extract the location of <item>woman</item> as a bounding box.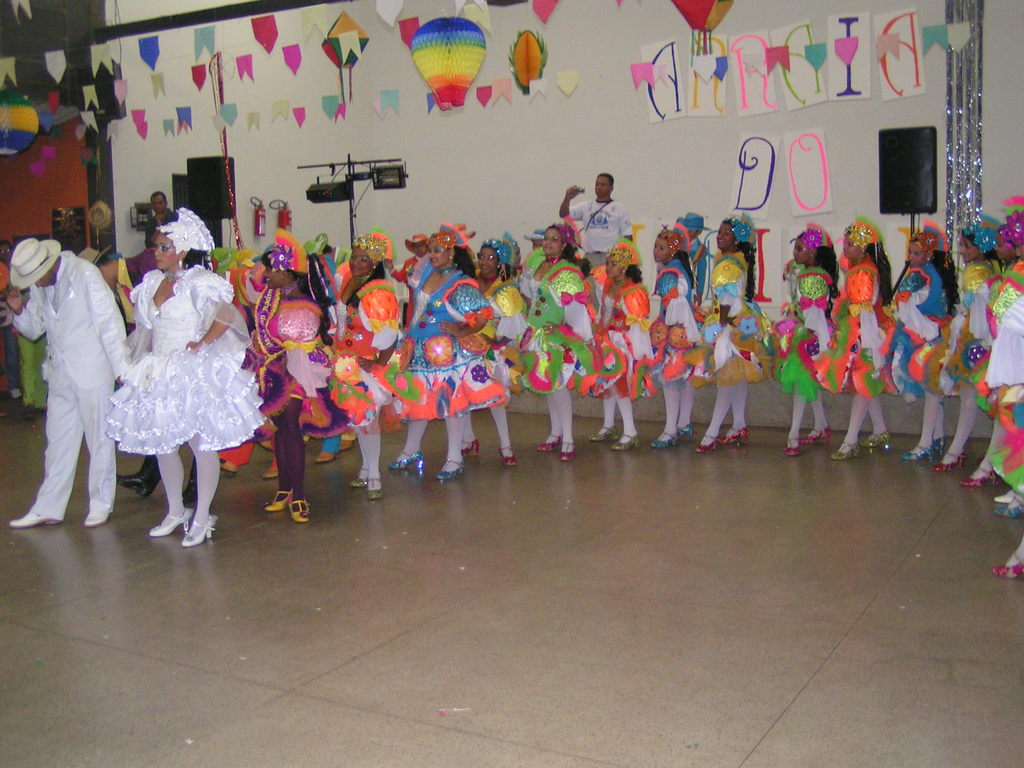
box(768, 220, 846, 460).
